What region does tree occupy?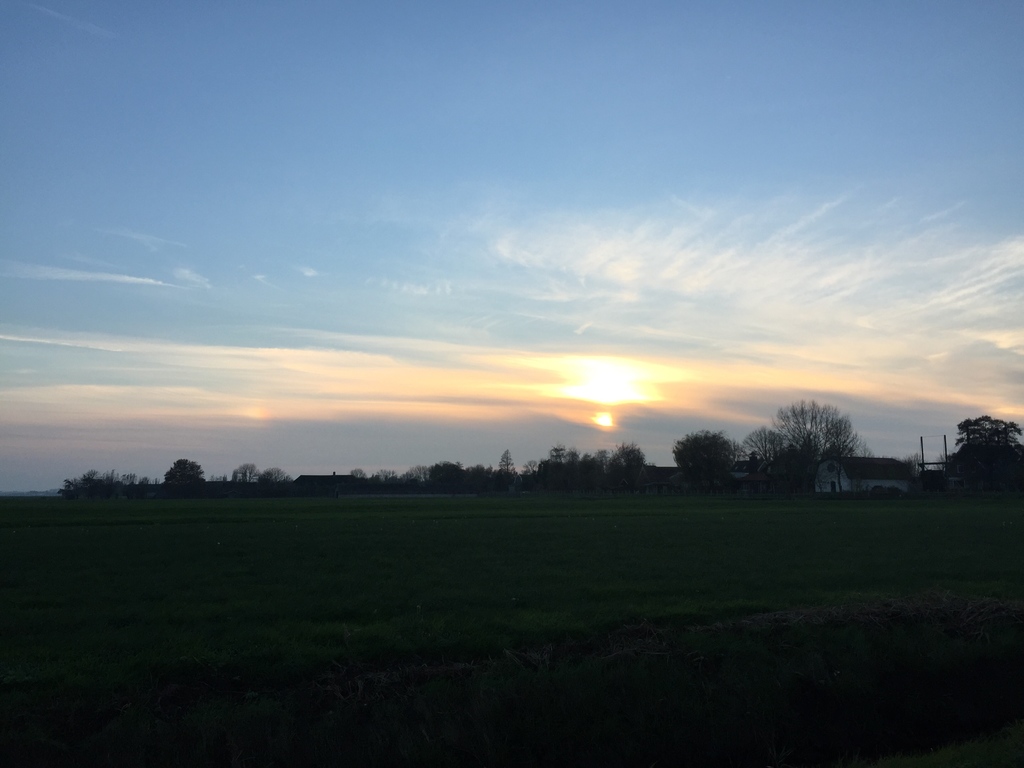
<bbox>261, 468, 301, 491</bbox>.
